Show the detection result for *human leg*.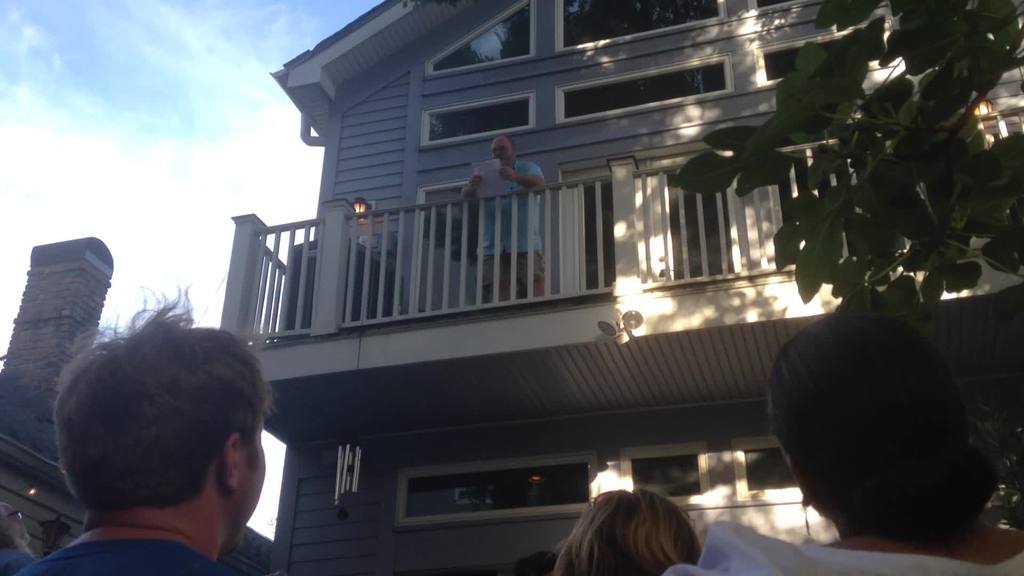
crop(486, 253, 505, 298).
